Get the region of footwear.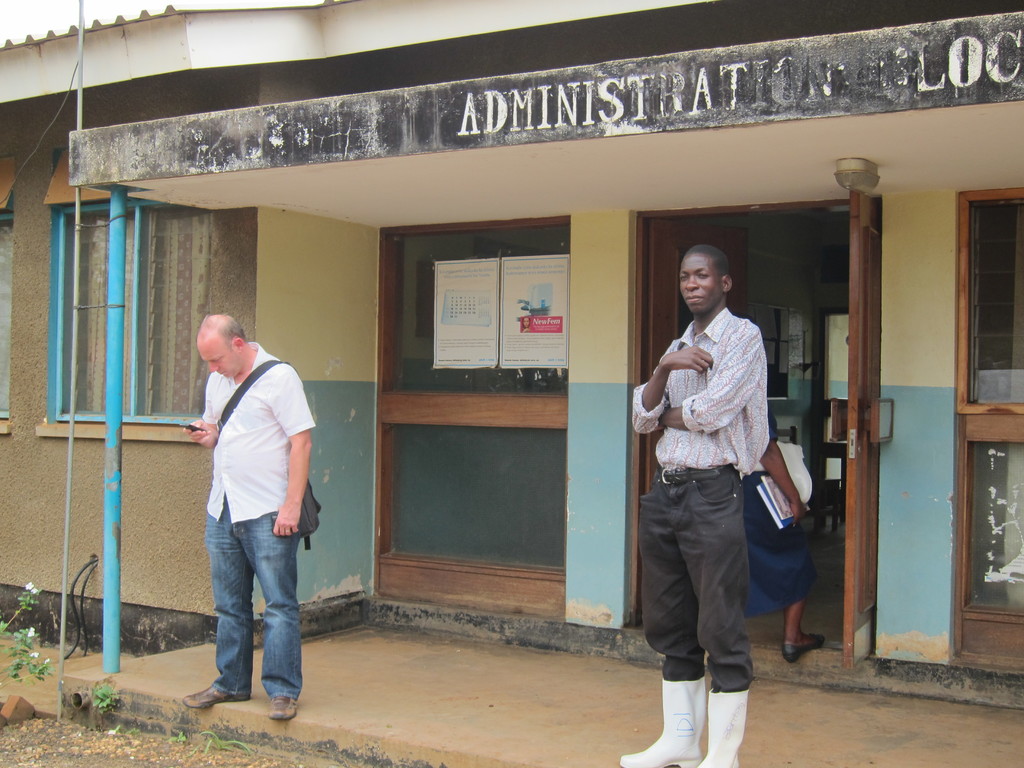
l=697, t=688, r=750, b=767.
